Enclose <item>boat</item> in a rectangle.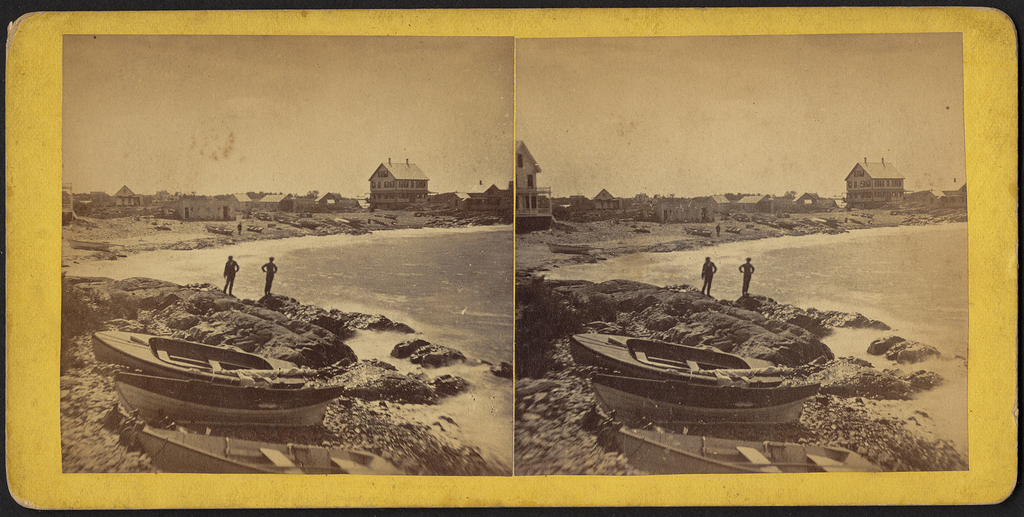
box(105, 372, 337, 433).
